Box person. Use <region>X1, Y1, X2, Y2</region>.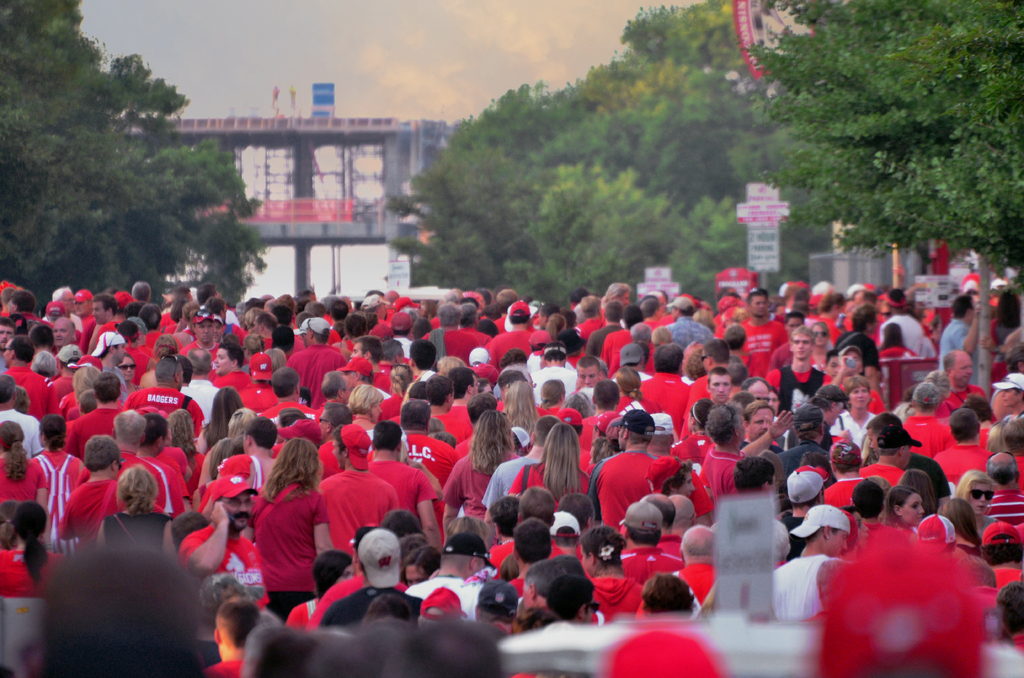
<region>986, 451, 1022, 503</region>.
